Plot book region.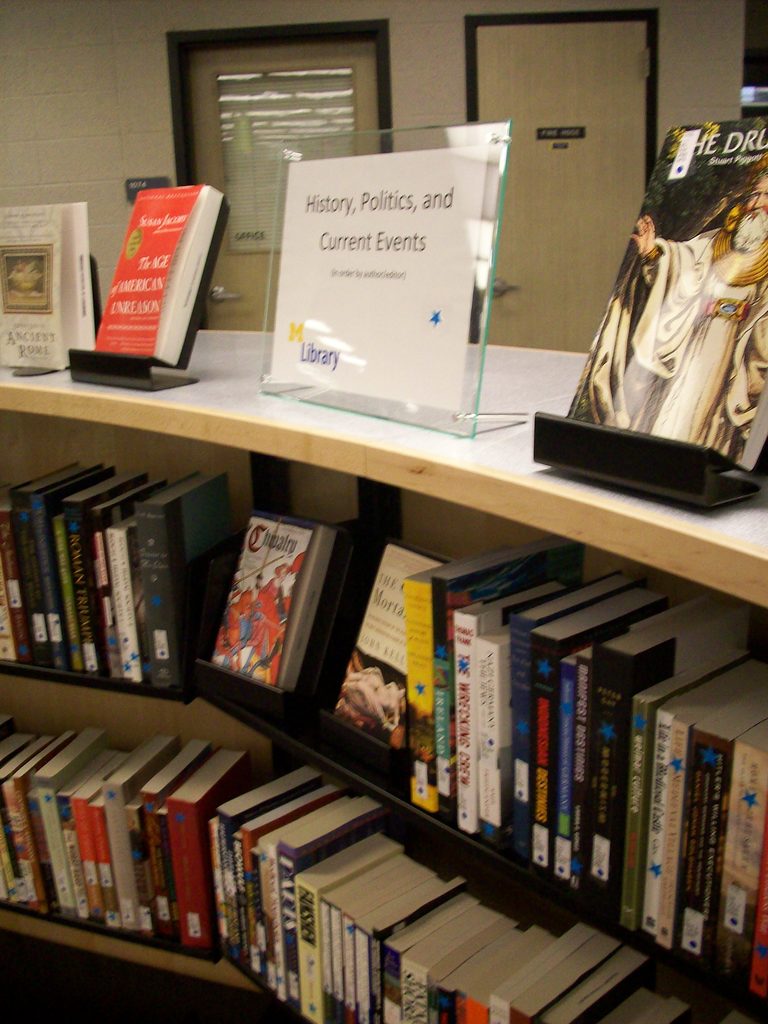
Plotted at l=0, t=195, r=86, b=380.
